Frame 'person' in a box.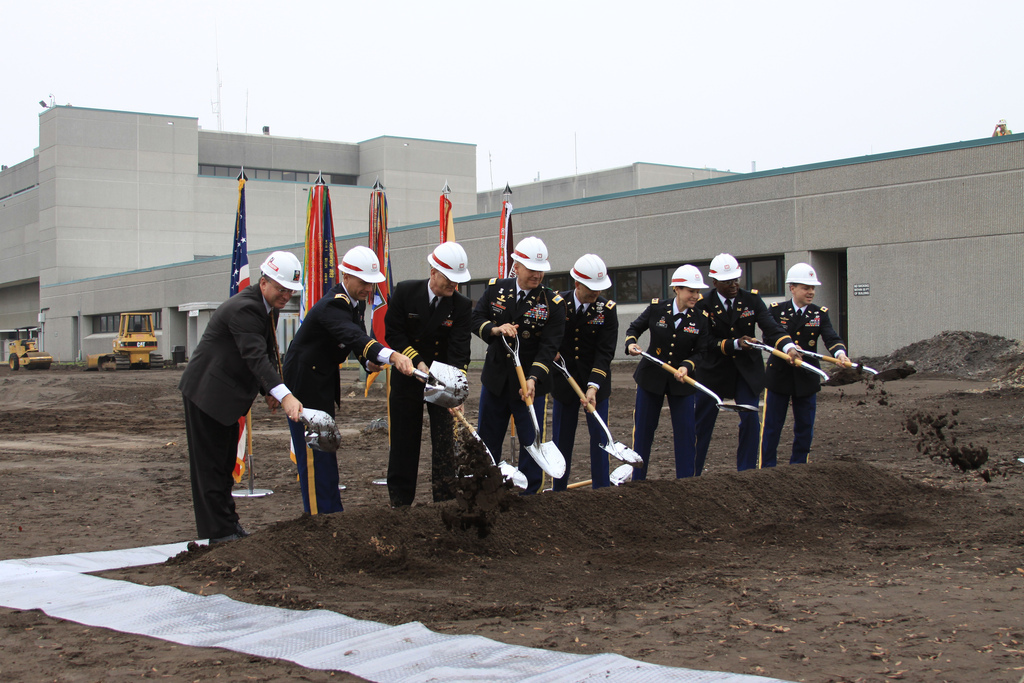
crop(383, 240, 469, 507).
